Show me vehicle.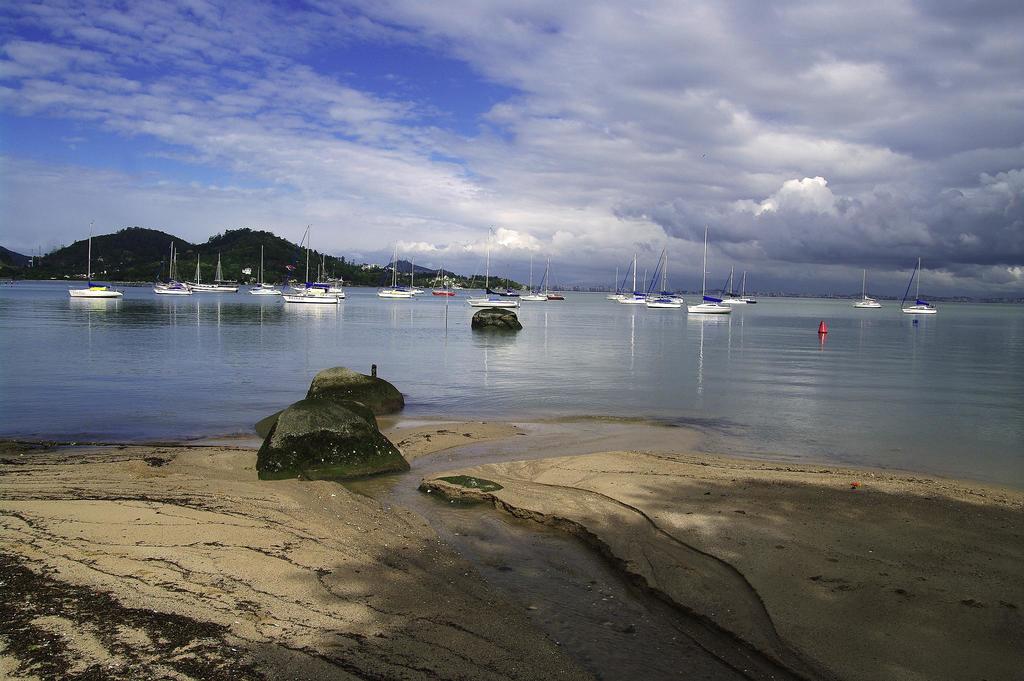
vehicle is here: bbox=(374, 251, 417, 299).
